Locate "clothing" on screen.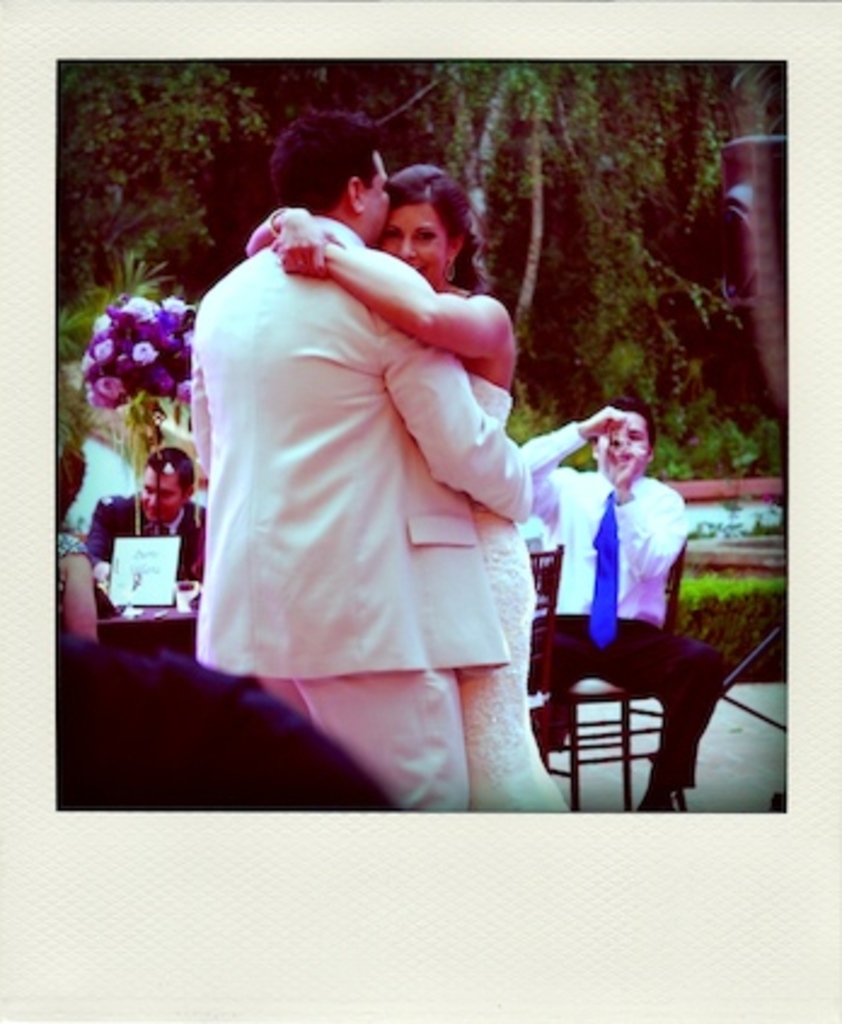
On screen at l=58, t=525, r=87, b=608.
